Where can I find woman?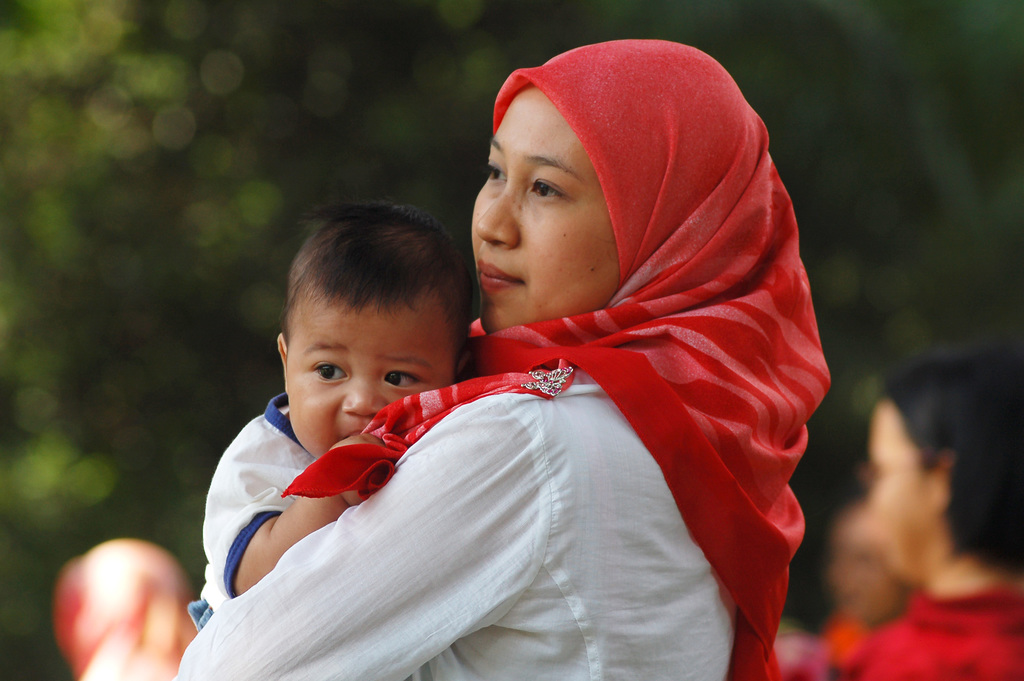
You can find it at (x1=239, y1=70, x2=807, y2=657).
